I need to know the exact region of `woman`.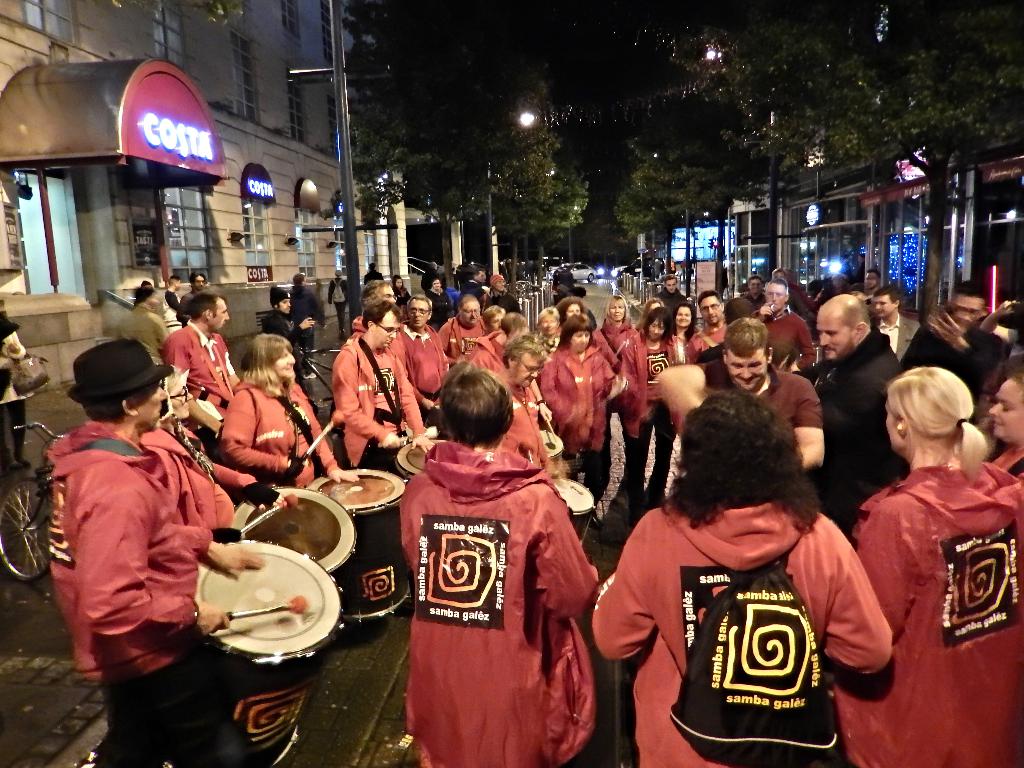
Region: box=[535, 303, 562, 362].
